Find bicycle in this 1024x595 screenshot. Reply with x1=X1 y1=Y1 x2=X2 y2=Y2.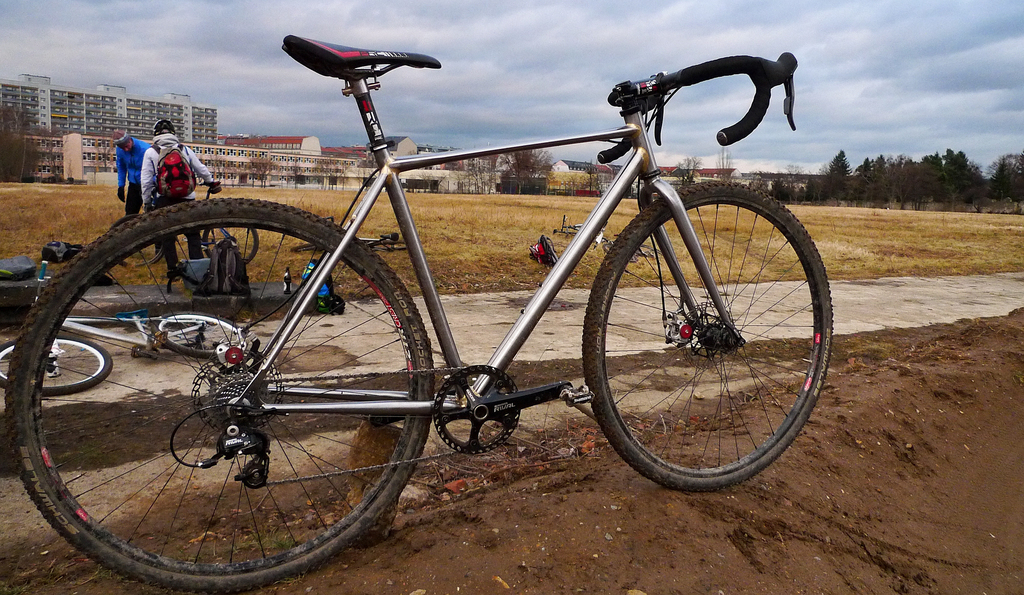
x1=553 y1=213 x2=601 y2=237.
